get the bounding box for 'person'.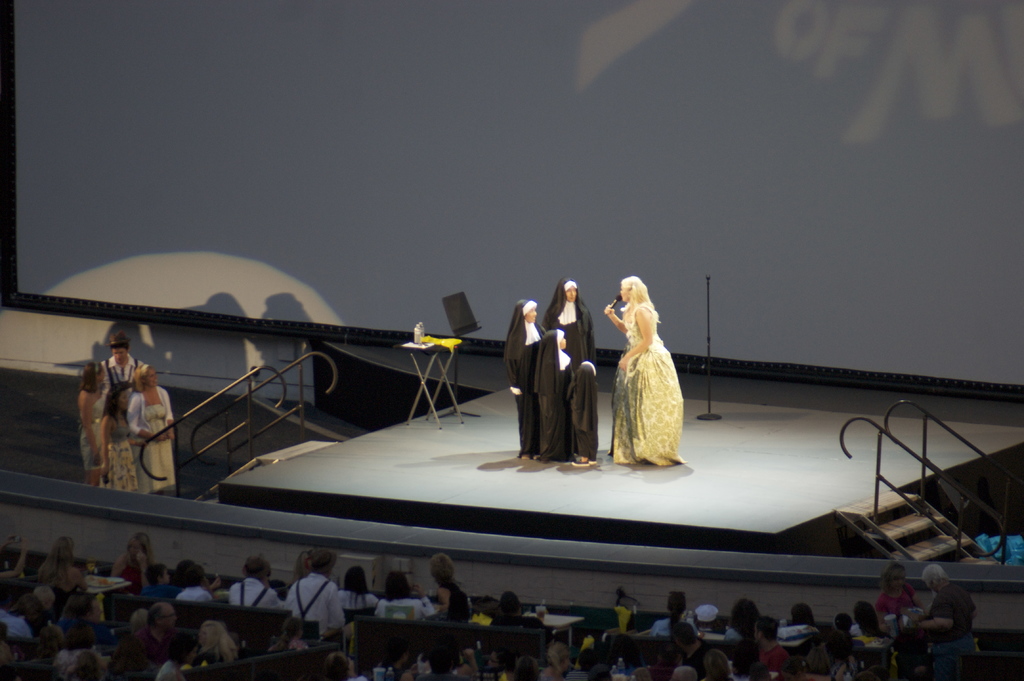
<bbox>79, 361, 106, 477</bbox>.
